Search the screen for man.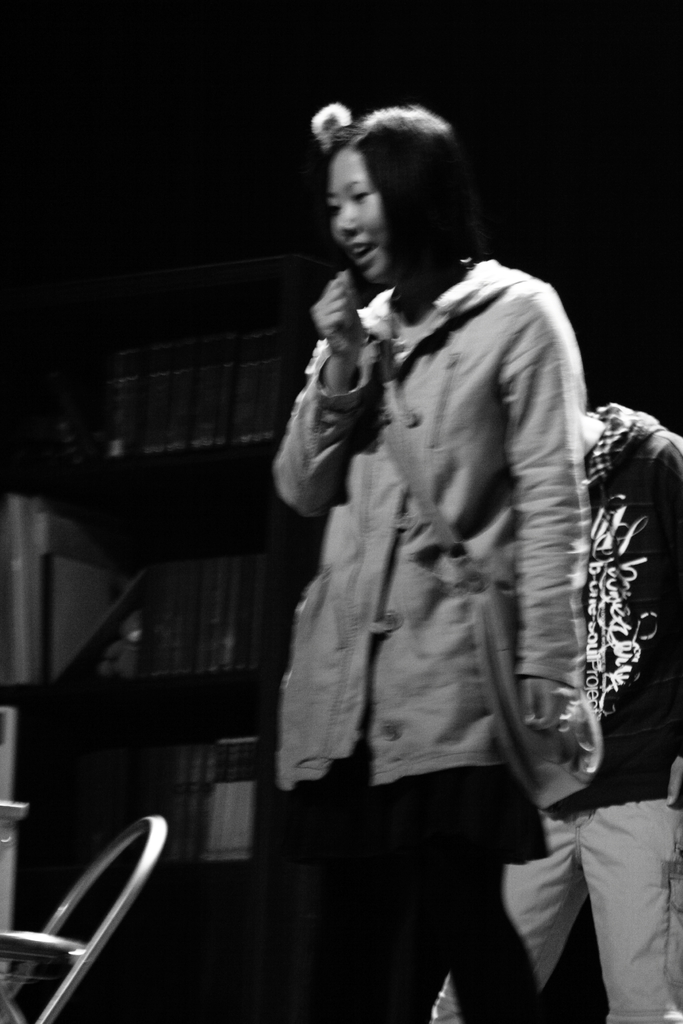
Found at {"x1": 425, "y1": 402, "x2": 682, "y2": 1023}.
